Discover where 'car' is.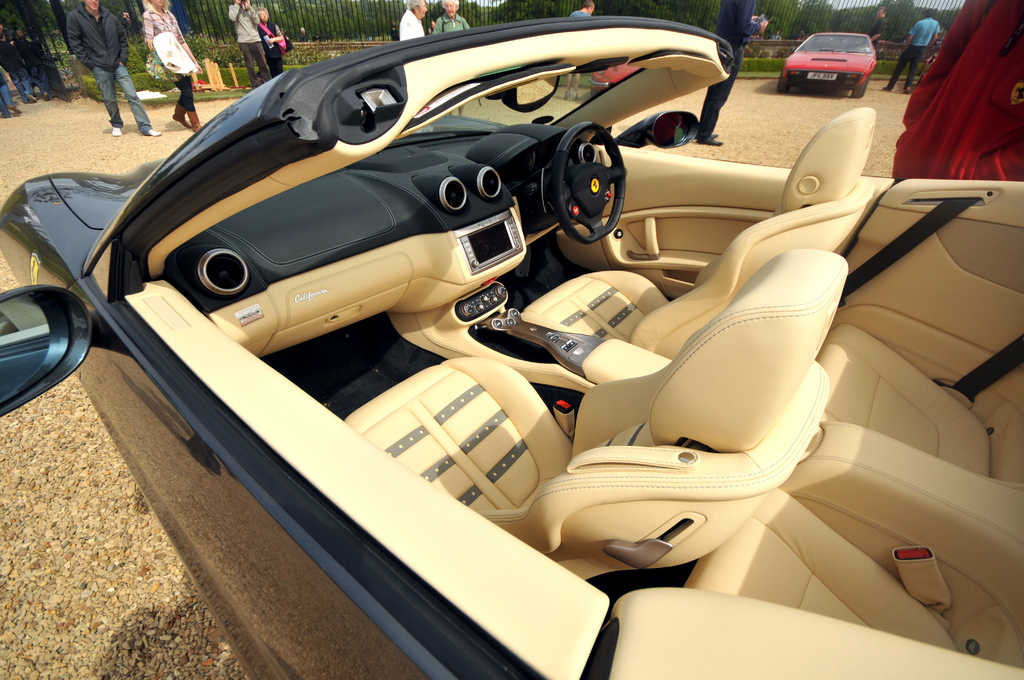
Discovered at 775 31 877 98.
